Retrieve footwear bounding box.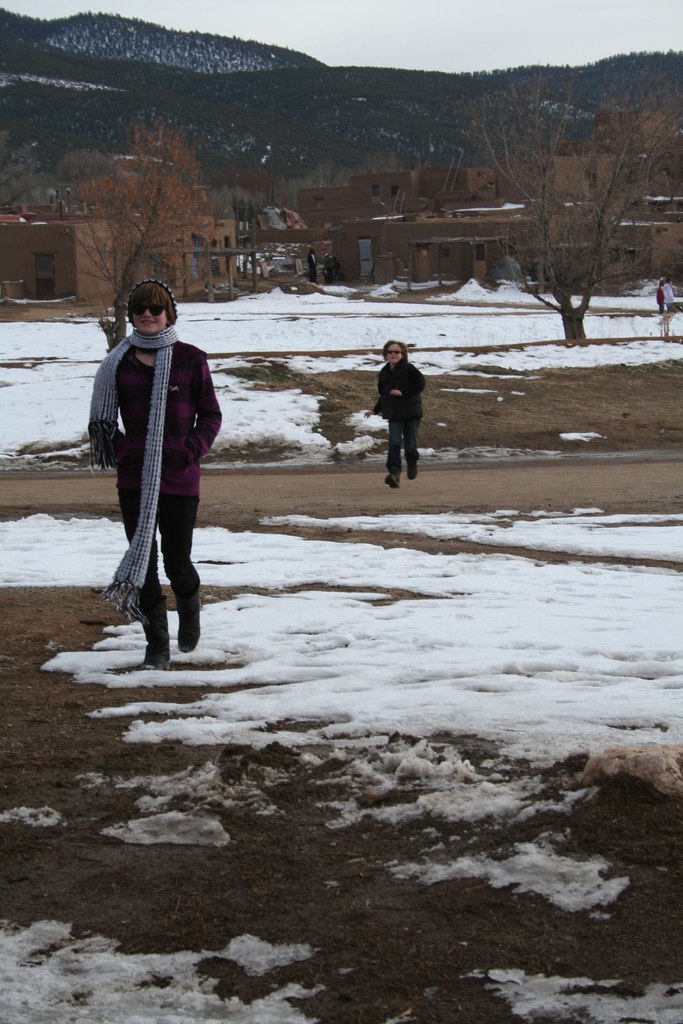
Bounding box: rect(406, 463, 420, 481).
